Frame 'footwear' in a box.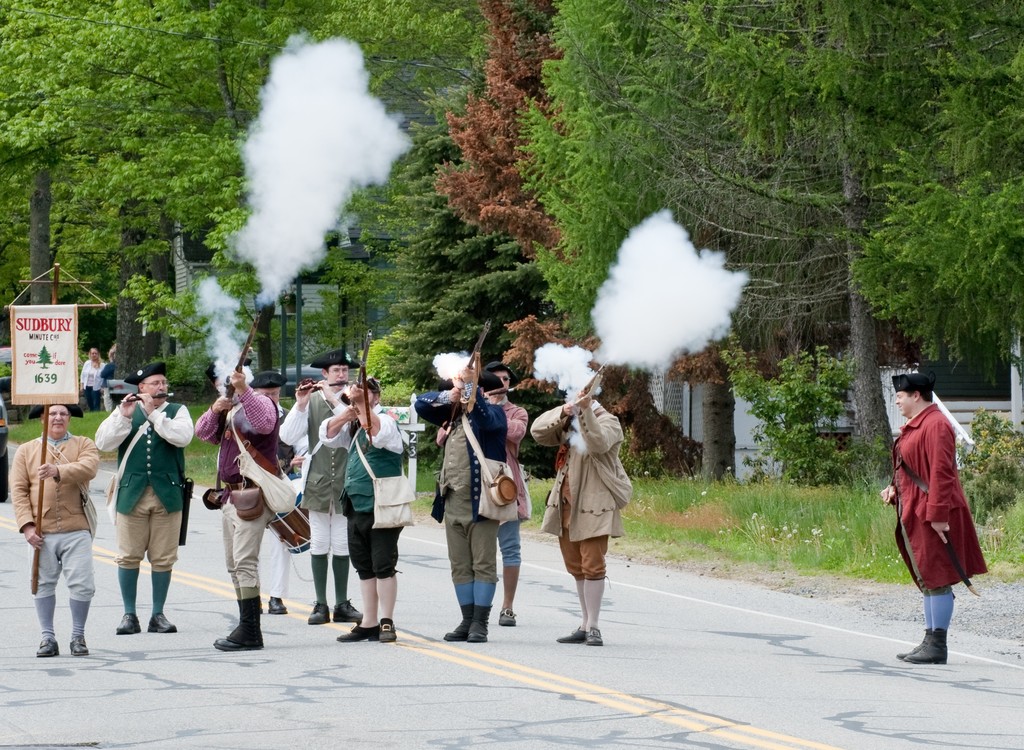
l=215, t=636, r=260, b=649.
